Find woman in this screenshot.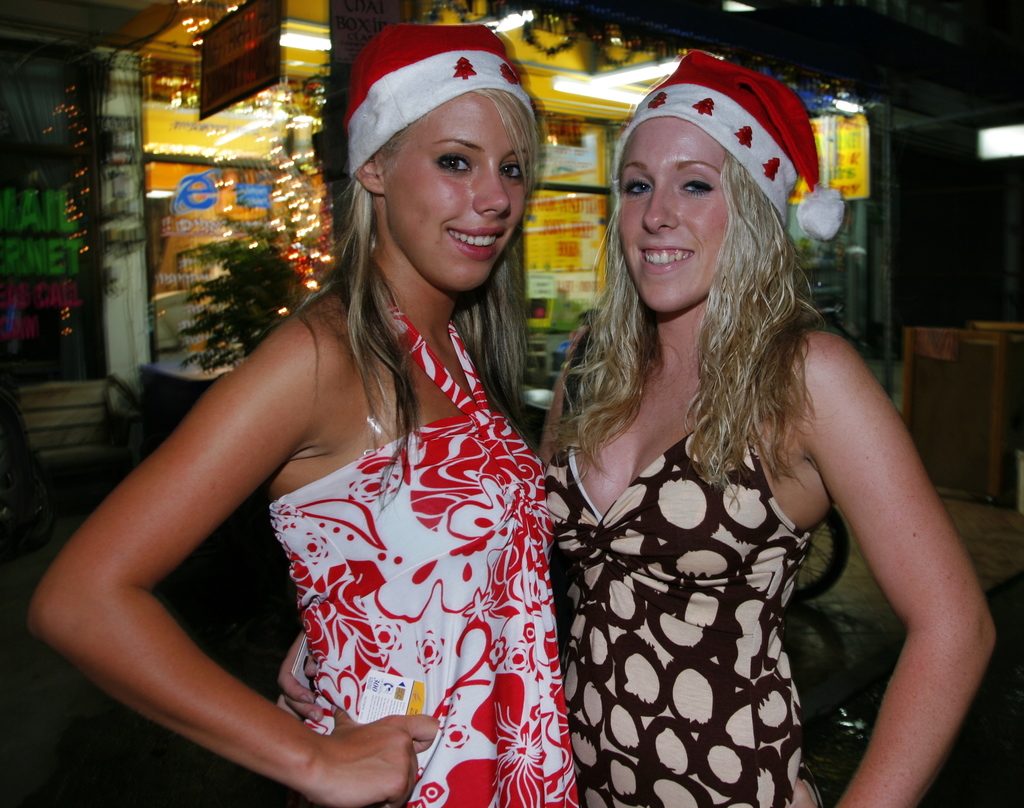
The bounding box for woman is <bbox>275, 46, 998, 807</bbox>.
